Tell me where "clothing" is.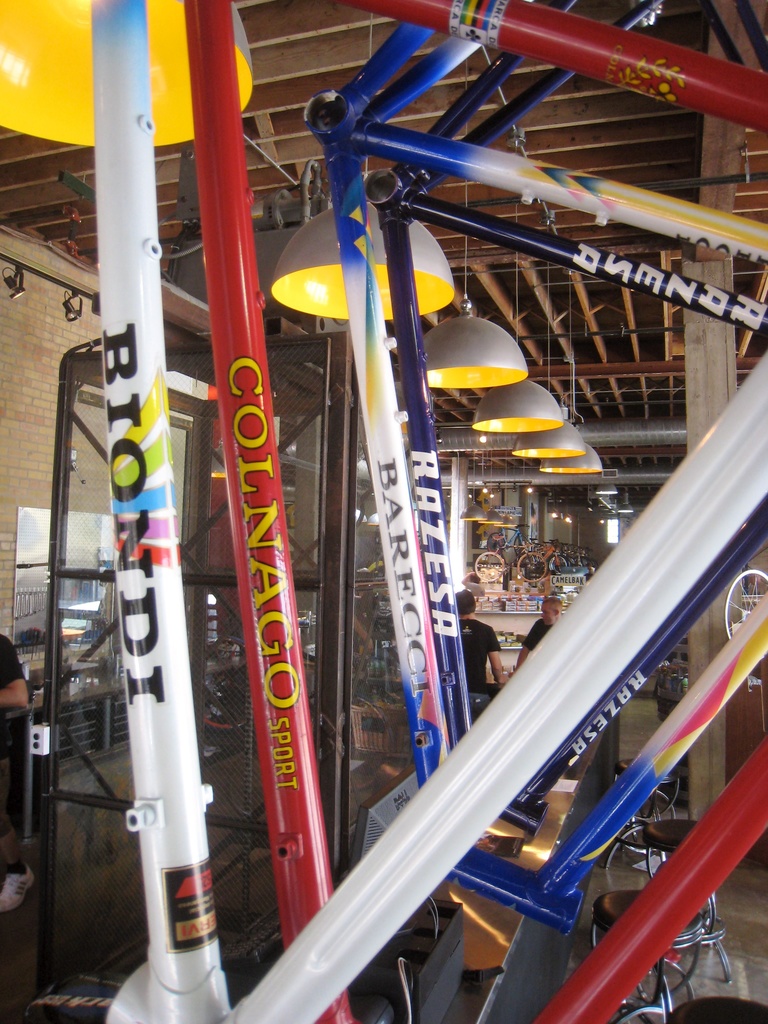
"clothing" is at bbox(0, 627, 33, 868).
